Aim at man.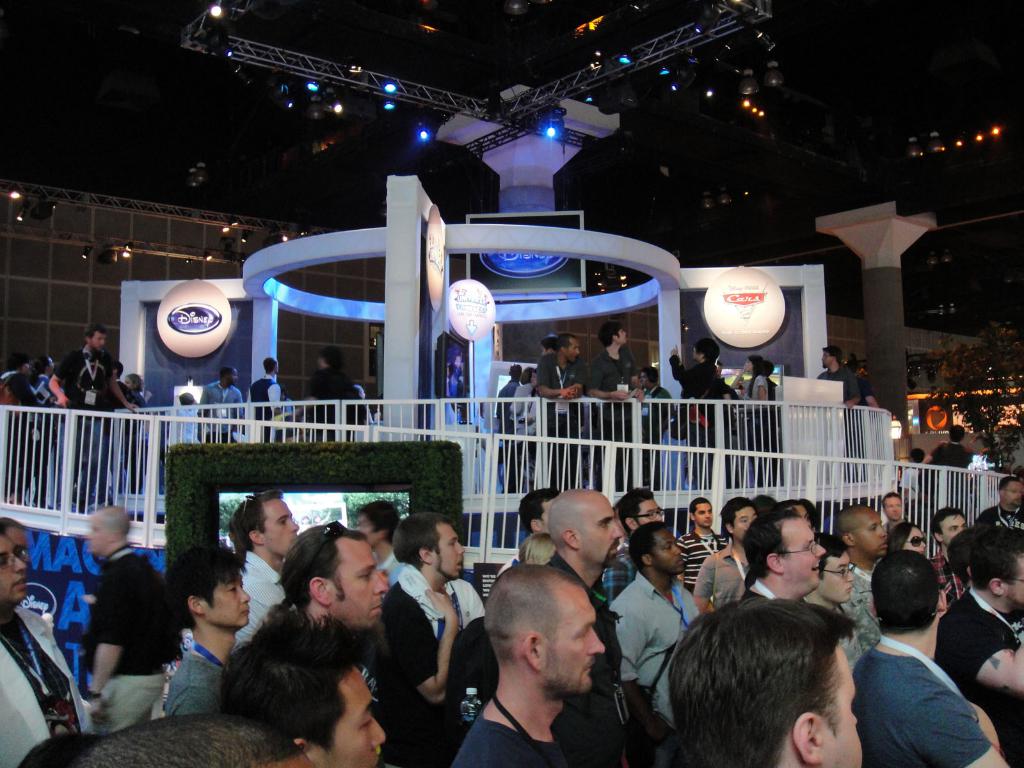
Aimed at 448, 563, 600, 767.
